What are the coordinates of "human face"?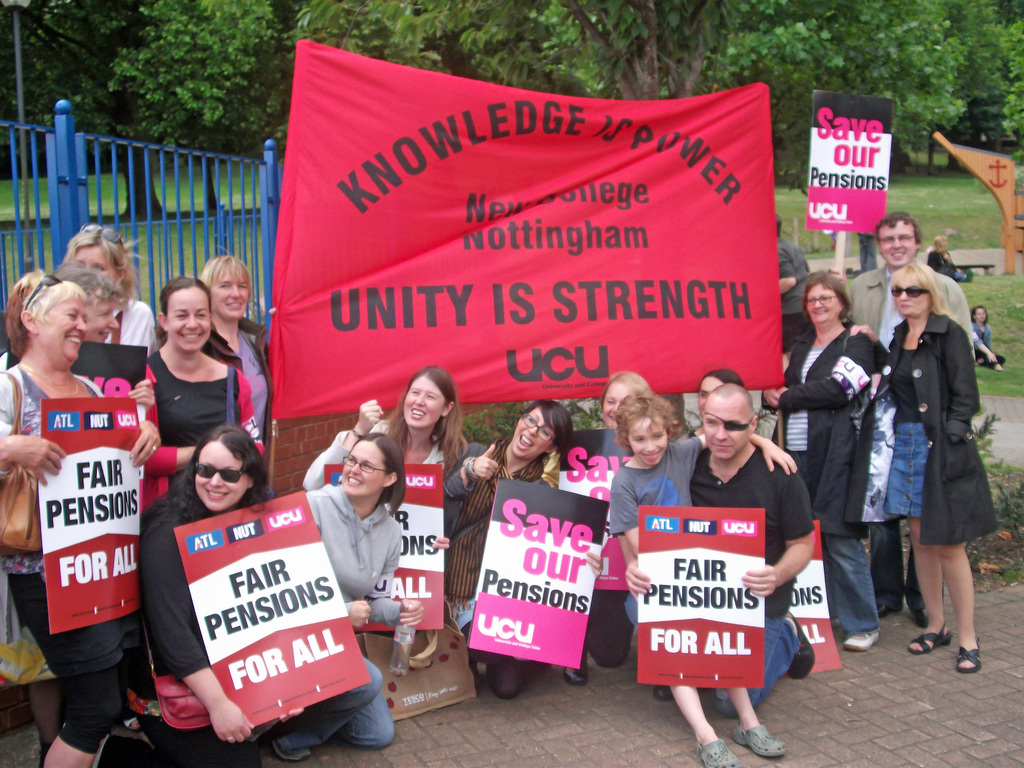
337 427 390 492.
